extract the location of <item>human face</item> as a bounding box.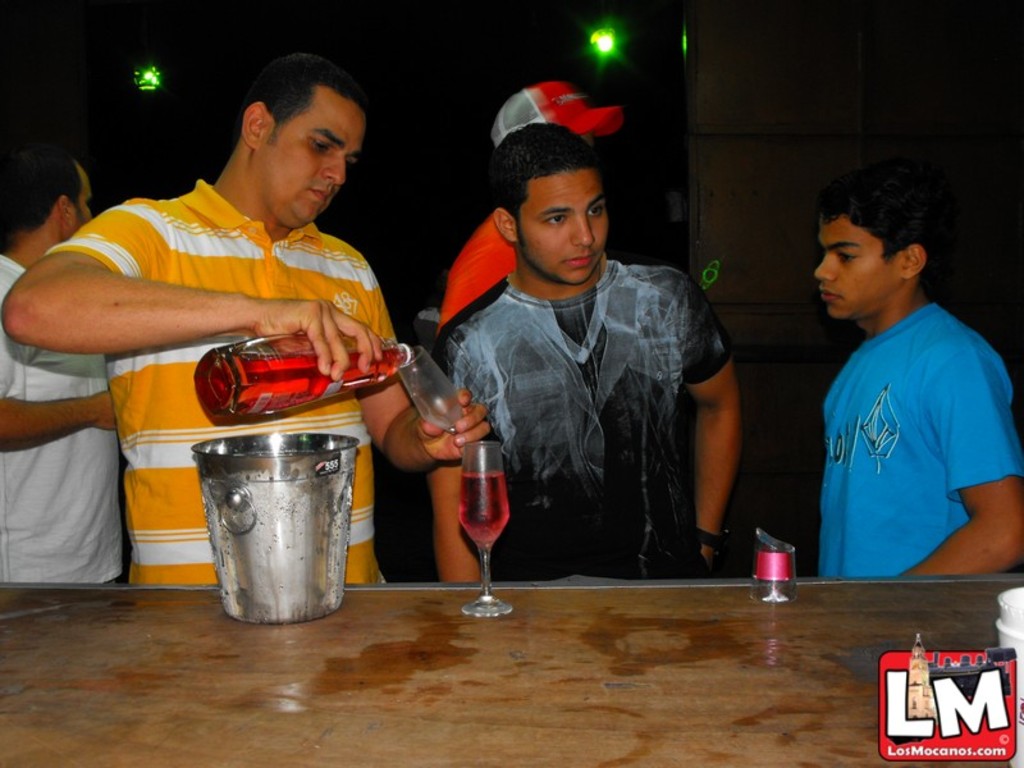
{"left": 814, "top": 219, "right": 902, "bottom": 321}.
